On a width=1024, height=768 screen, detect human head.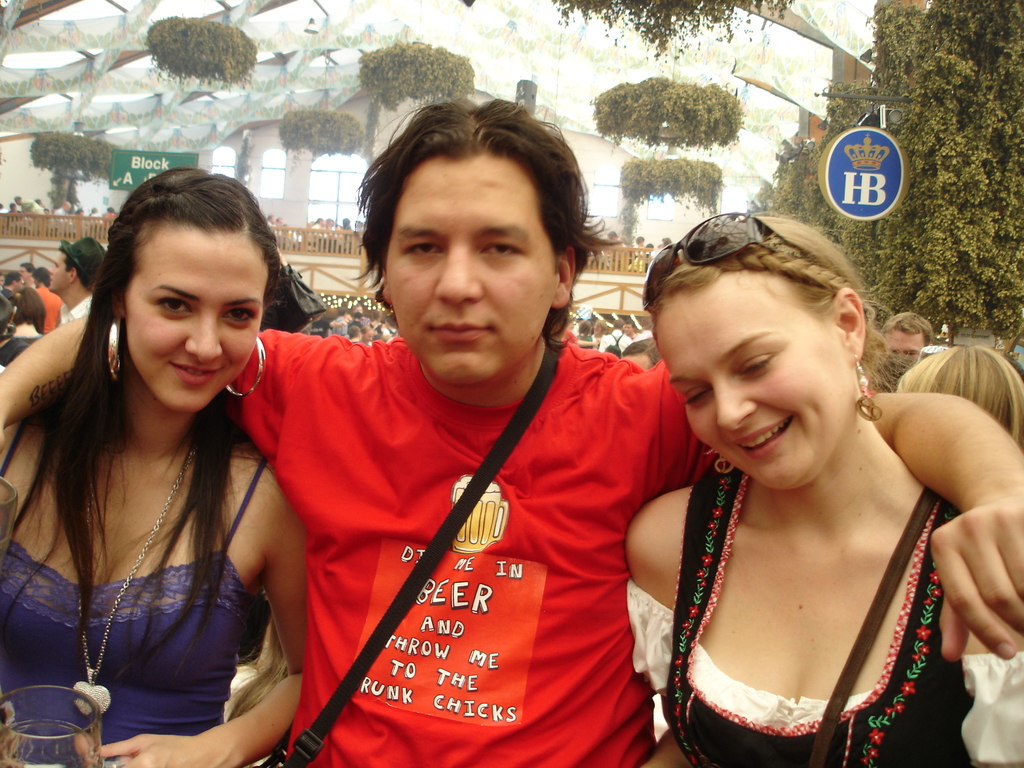
BBox(340, 218, 353, 227).
